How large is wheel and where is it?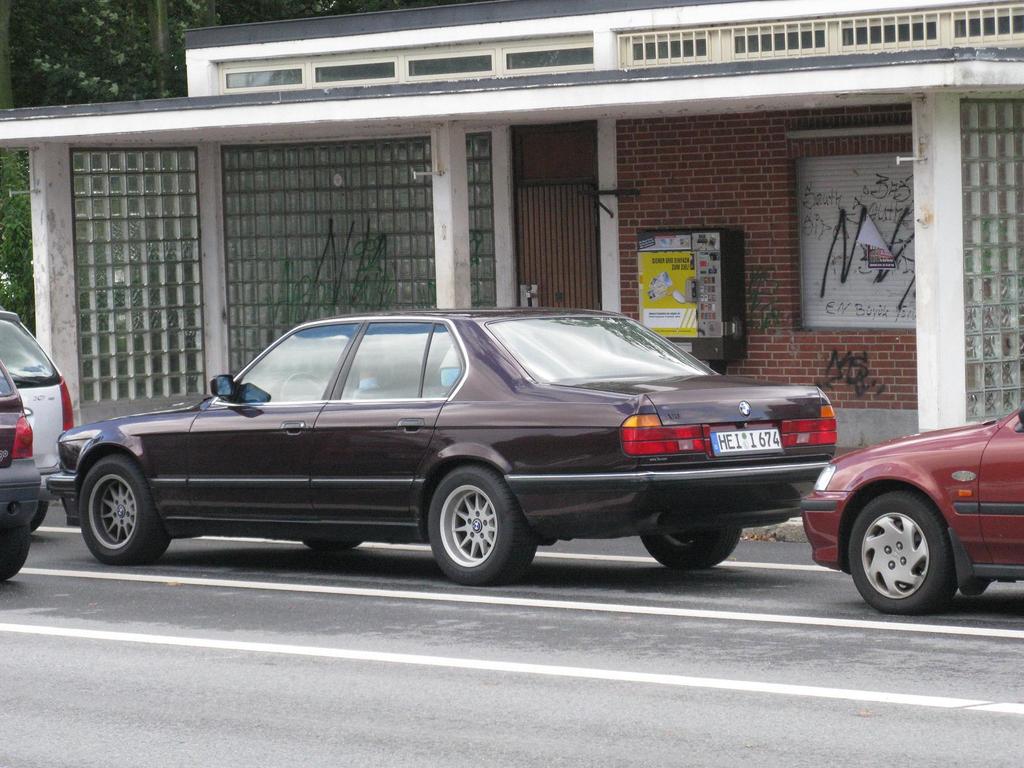
Bounding box: pyautogui.locateOnScreen(298, 536, 362, 552).
